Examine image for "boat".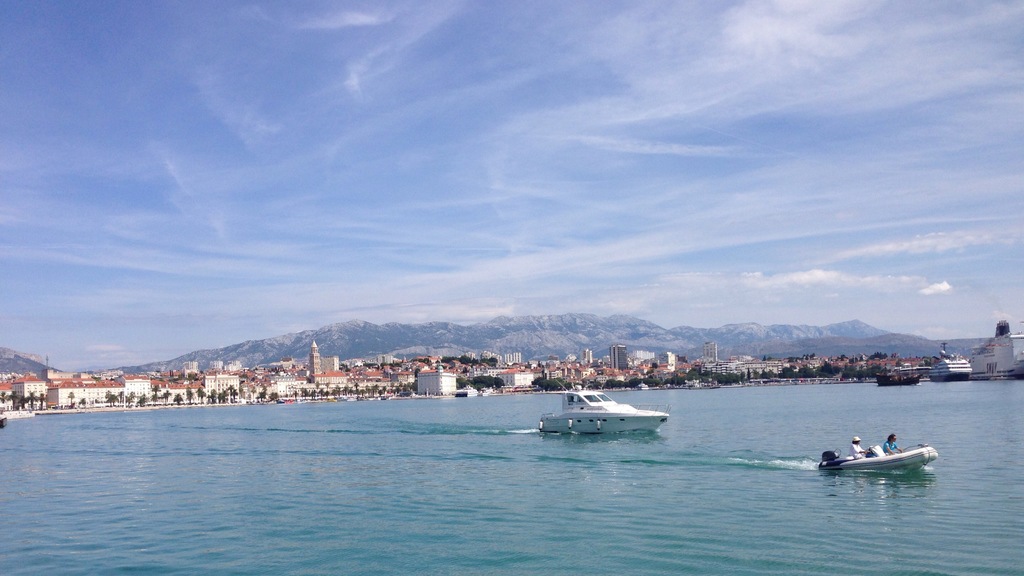
Examination result: {"x1": 534, "y1": 380, "x2": 682, "y2": 439}.
